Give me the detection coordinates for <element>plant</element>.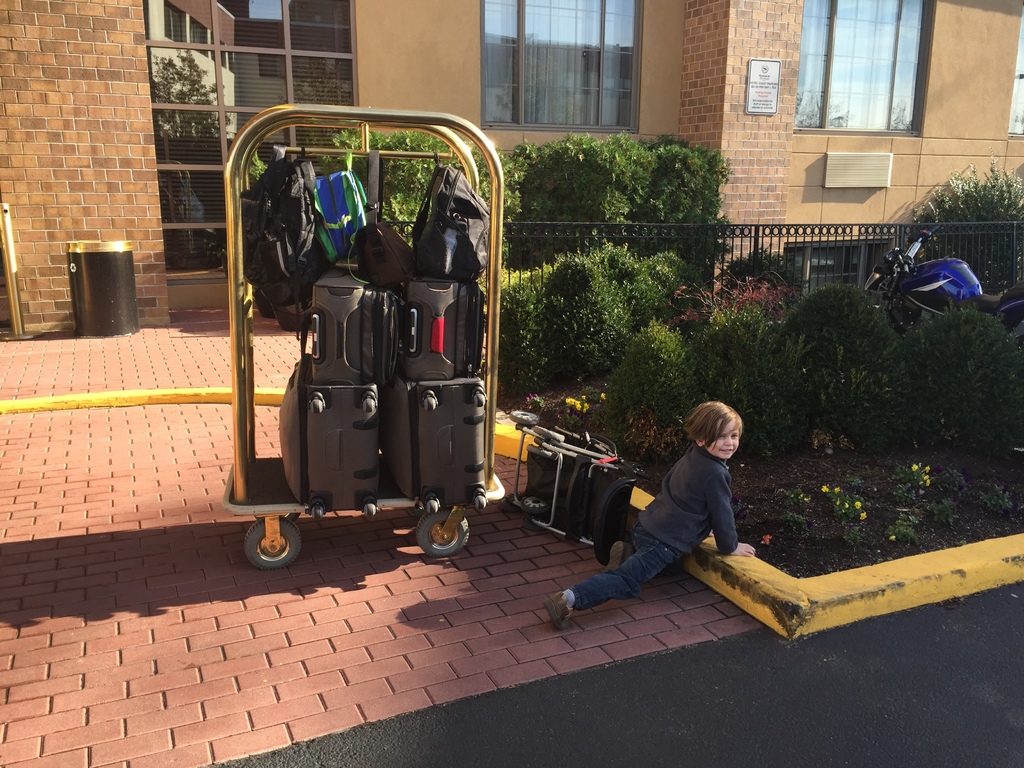
select_region(887, 463, 928, 509).
